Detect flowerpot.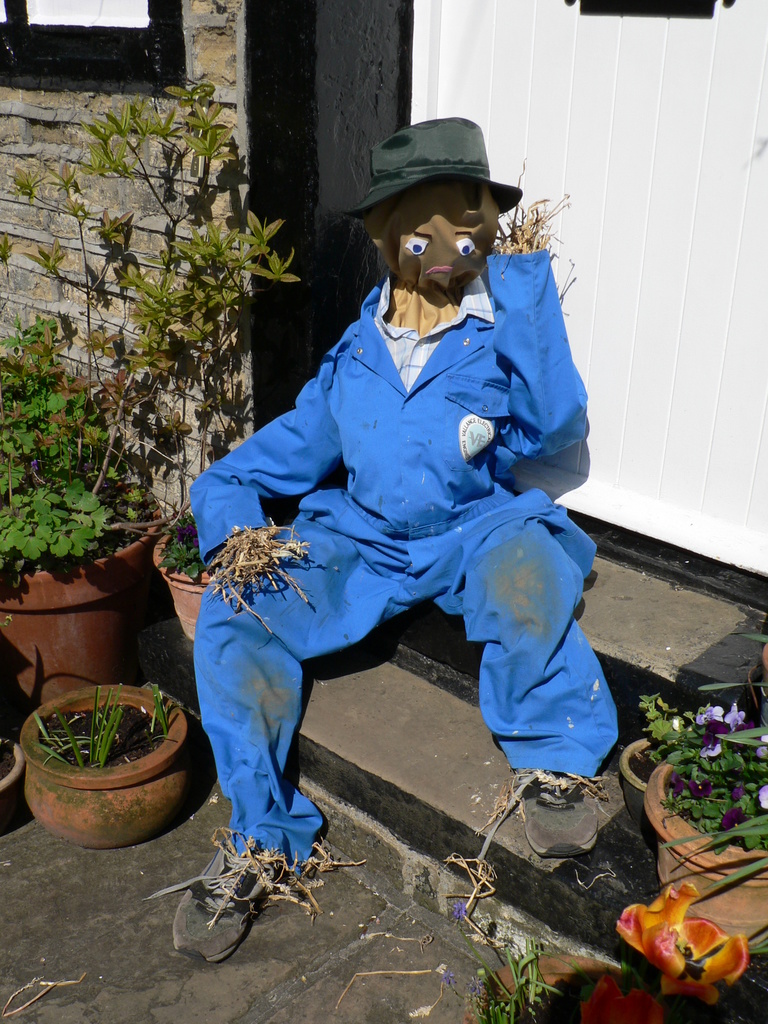
Detected at rect(19, 671, 196, 850).
